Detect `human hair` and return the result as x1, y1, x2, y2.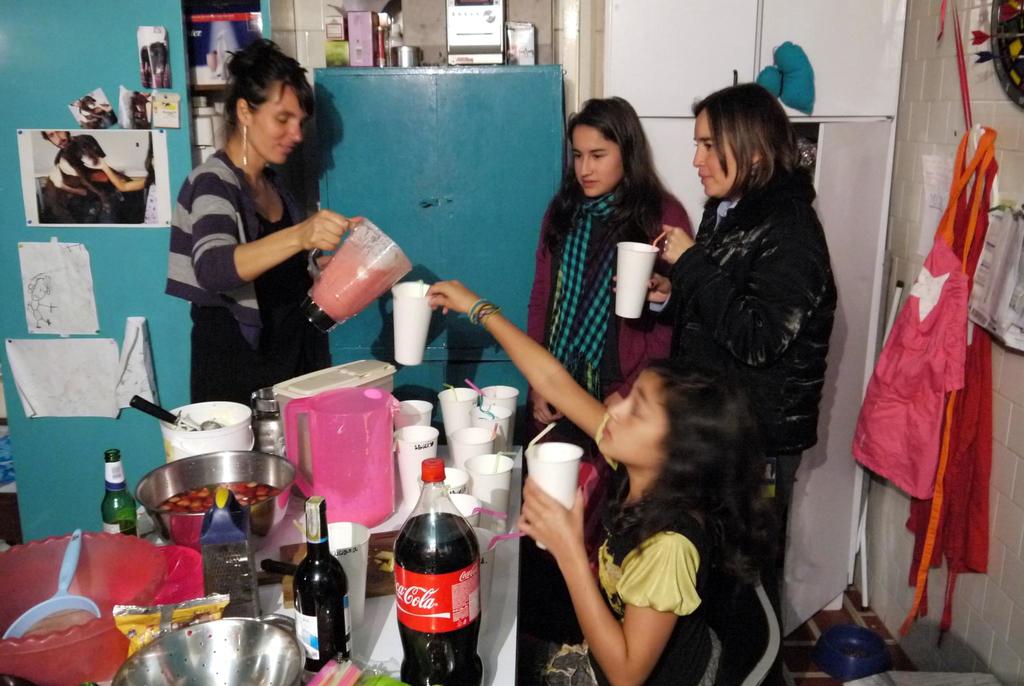
541, 99, 668, 252.
